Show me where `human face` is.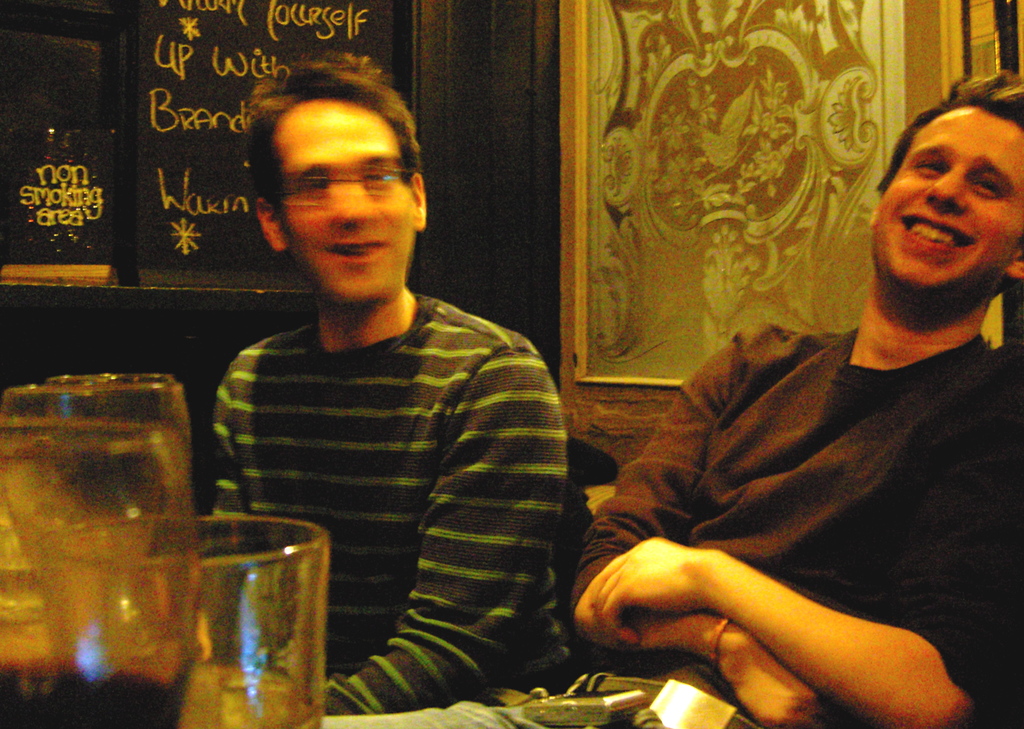
`human face` is at (left=872, top=106, right=1023, bottom=289).
